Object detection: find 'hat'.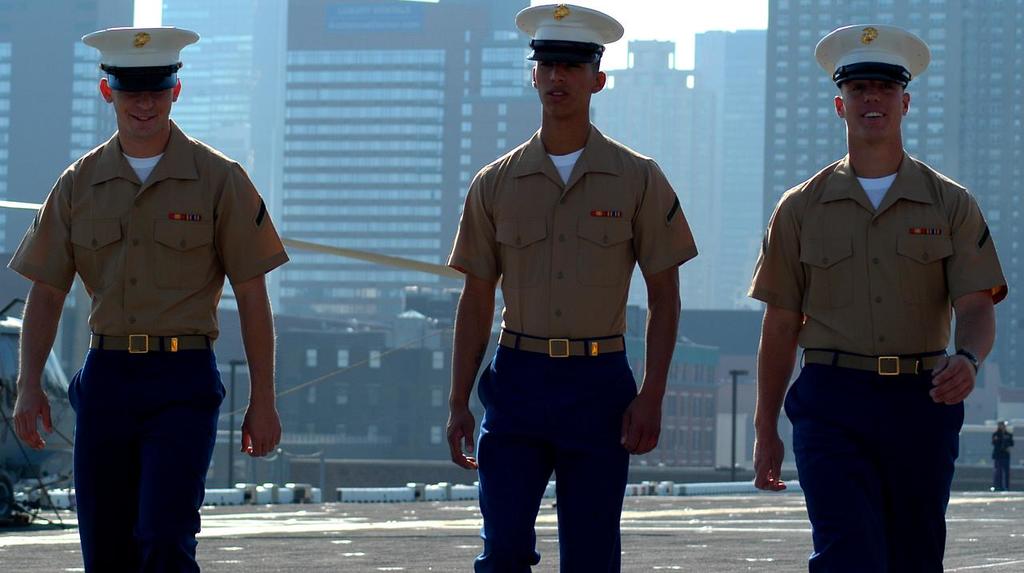
x1=816, y1=23, x2=931, y2=88.
